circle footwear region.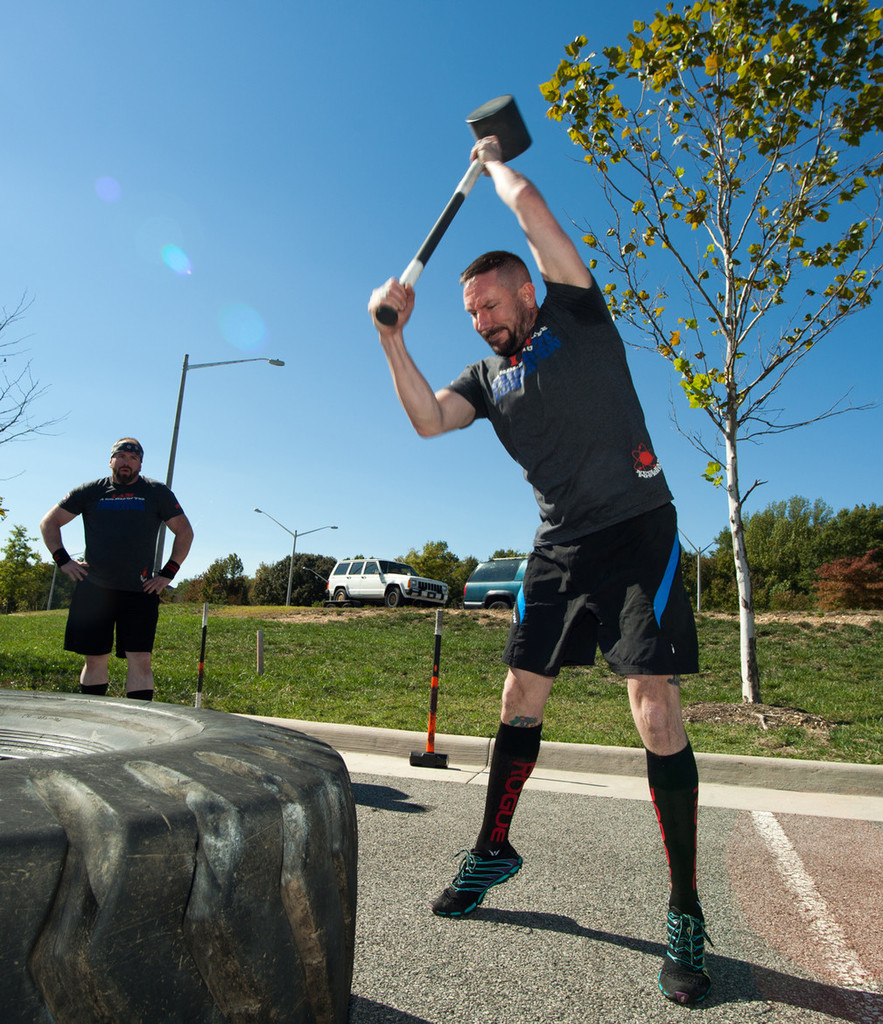
Region: l=427, t=842, r=526, b=916.
